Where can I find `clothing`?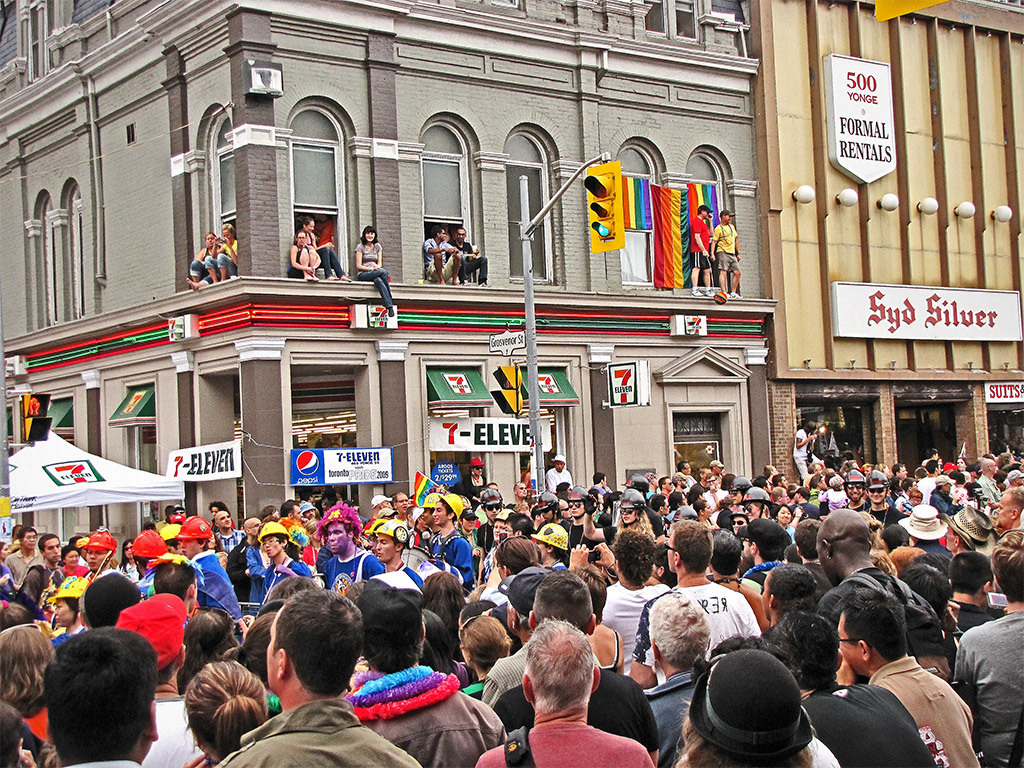
You can find it at detection(692, 484, 713, 503).
